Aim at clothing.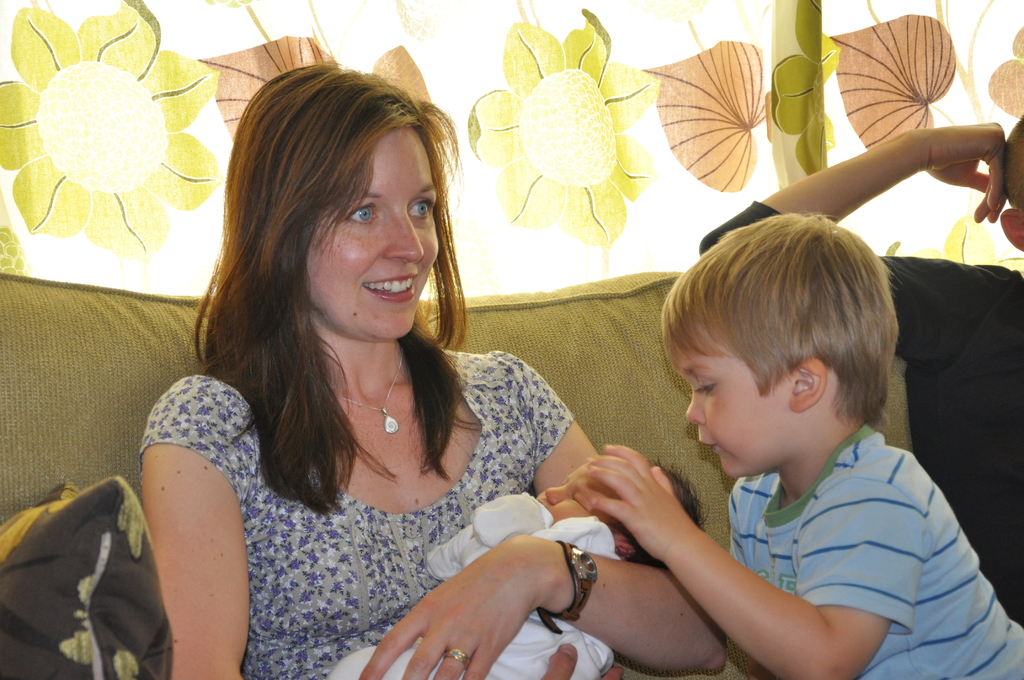
Aimed at {"left": 721, "top": 428, "right": 1023, "bottom": 679}.
